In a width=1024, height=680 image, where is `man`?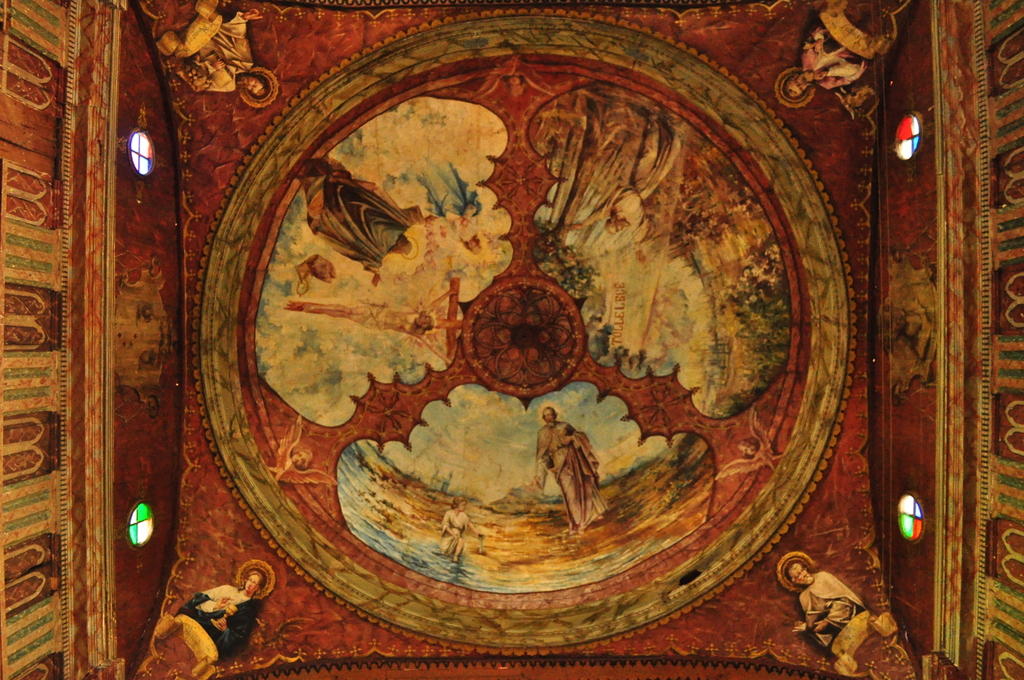
[568,108,675,239].
